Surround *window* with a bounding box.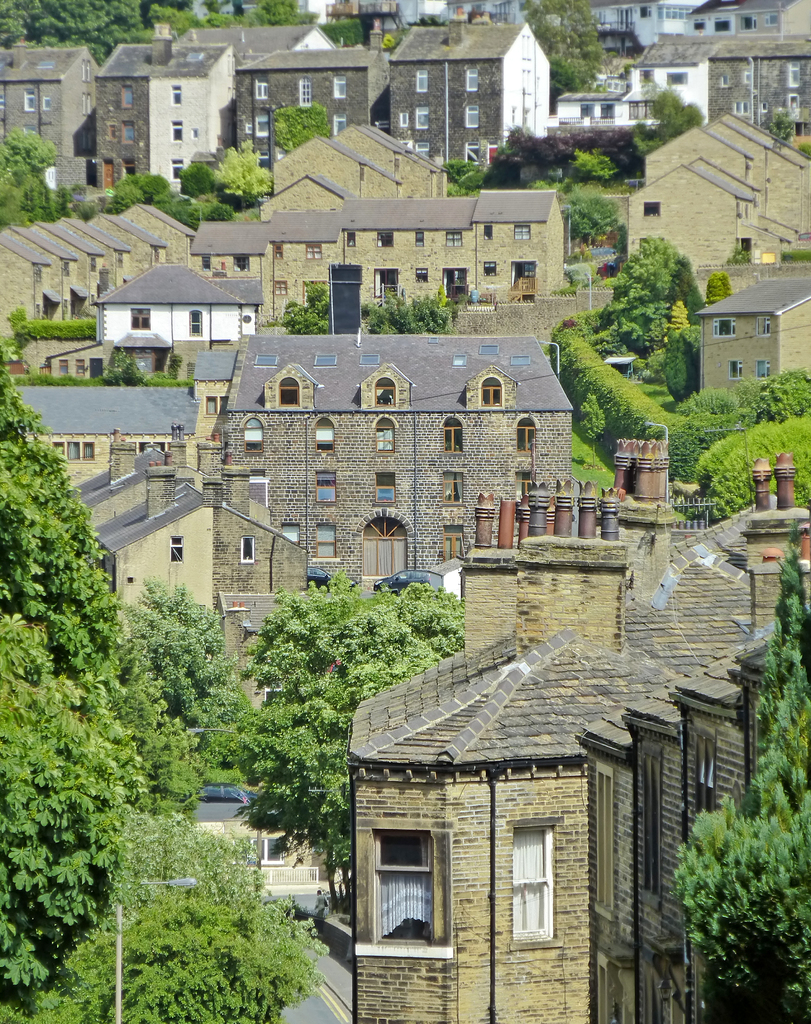
left=517, top=470, right=533, bottom=502.
